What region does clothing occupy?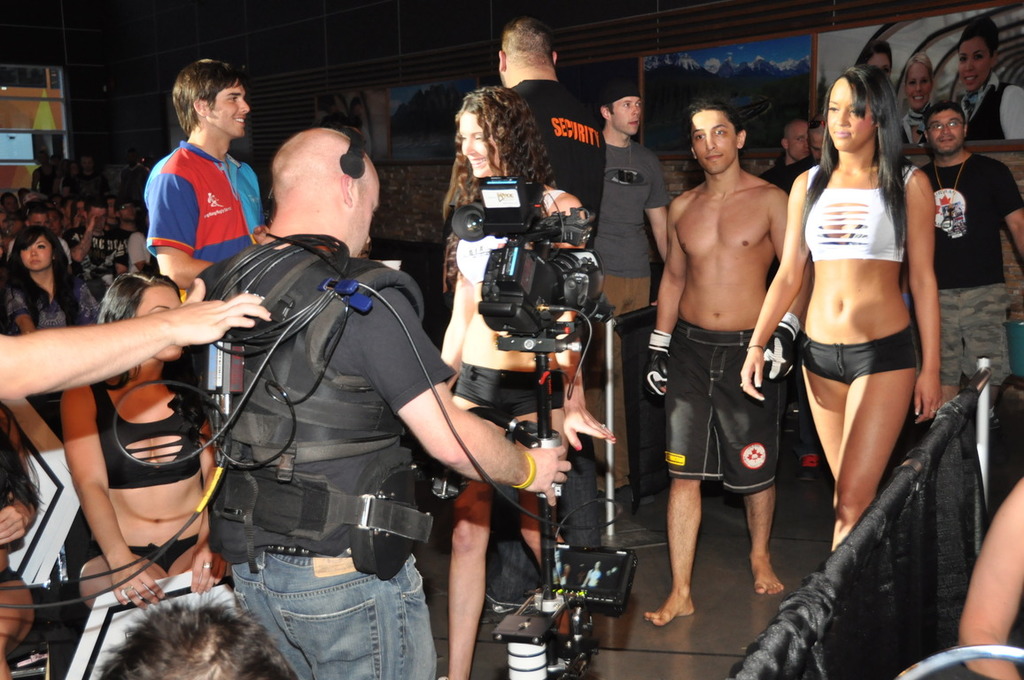
locate(802, 322, 924, 391).
